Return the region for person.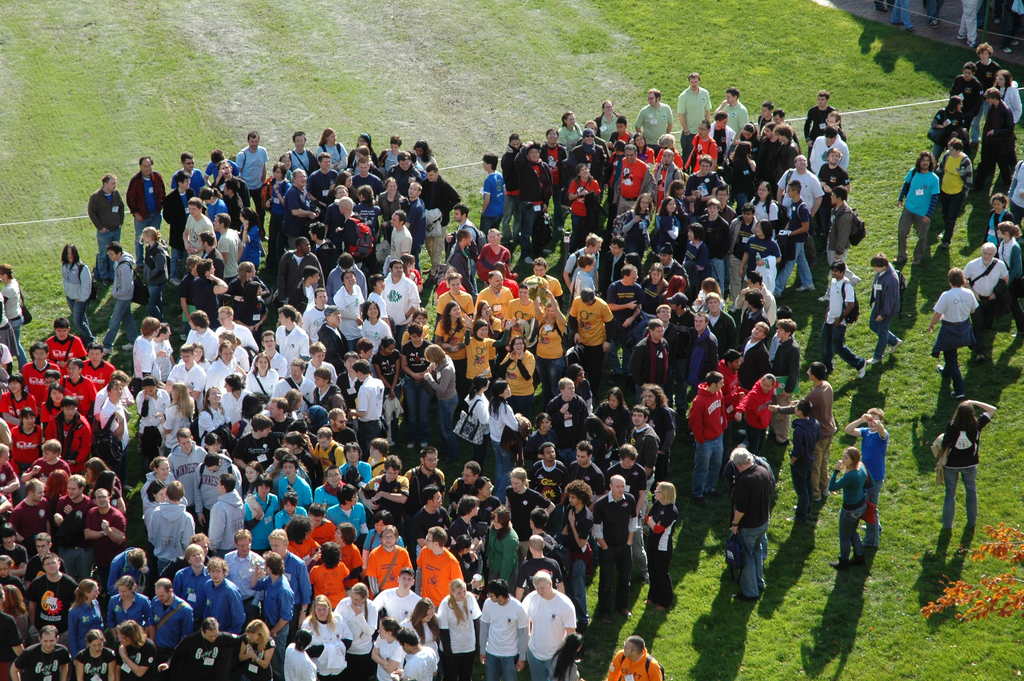
box=[73, 340, 120, 392].
